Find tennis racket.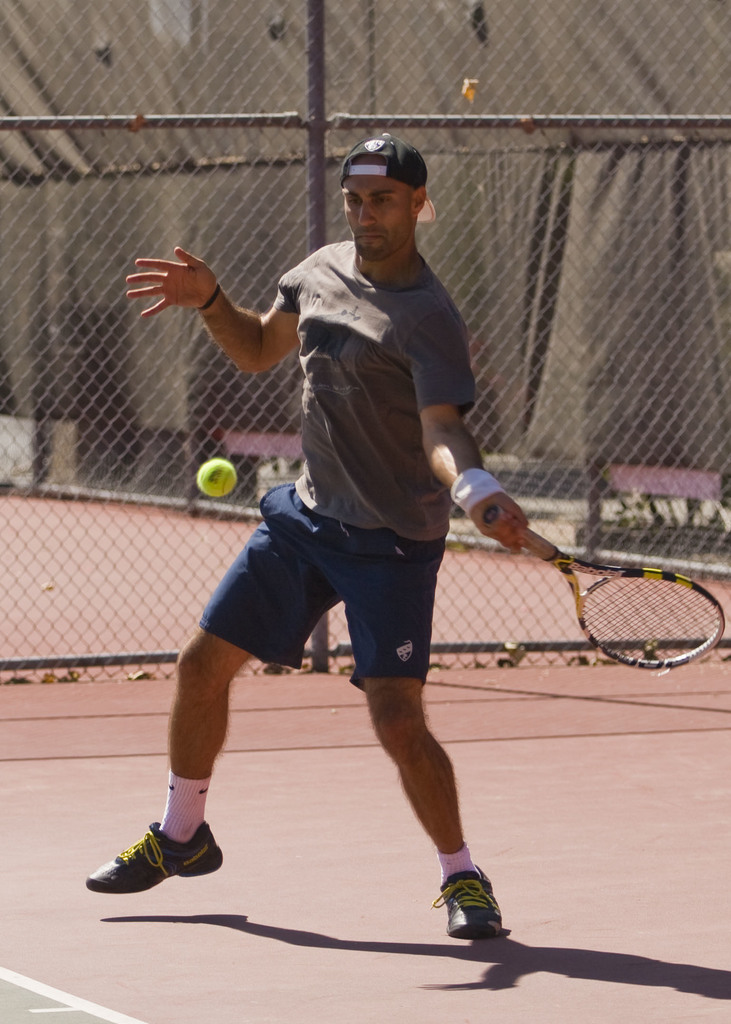
x1=483, y1=505, x2=723, y2=667.
